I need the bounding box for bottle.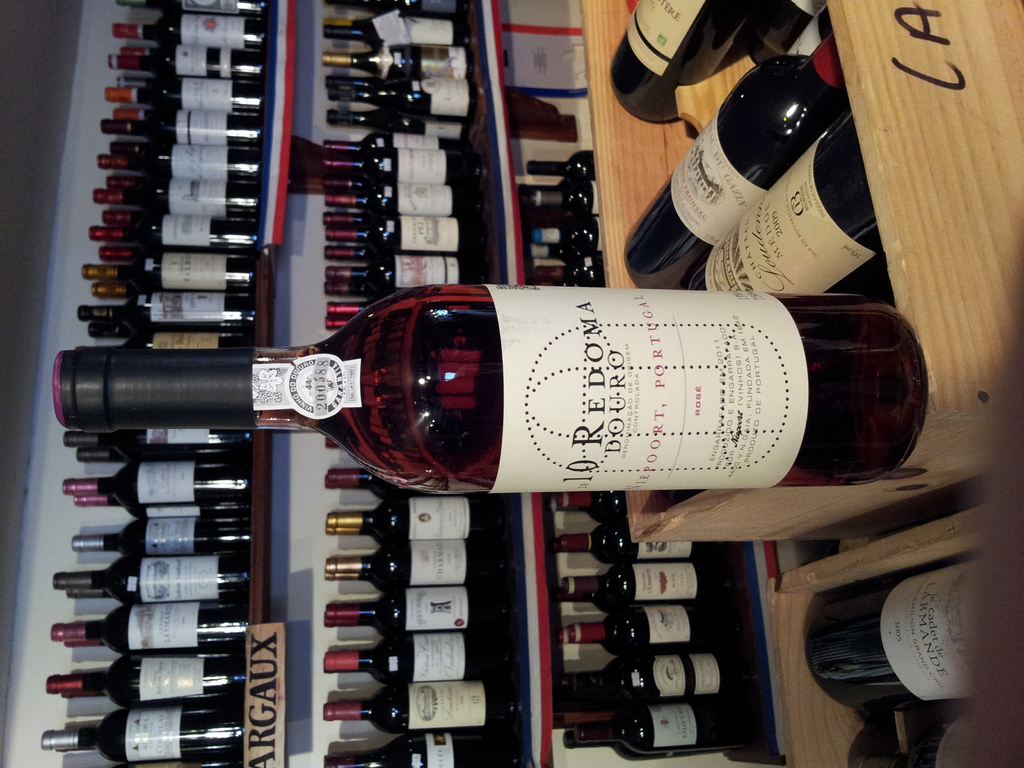
Here it is: (102, 76, 267, 113).
